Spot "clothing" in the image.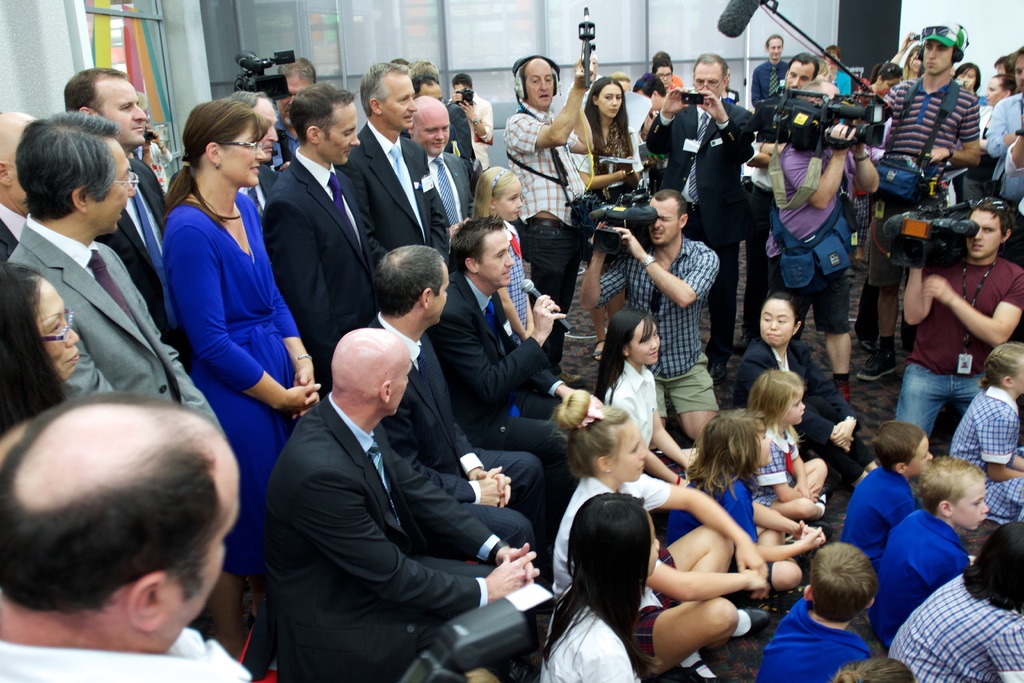
"clothing" found at [x1=755, y1=414, x2=828, y2=534].
